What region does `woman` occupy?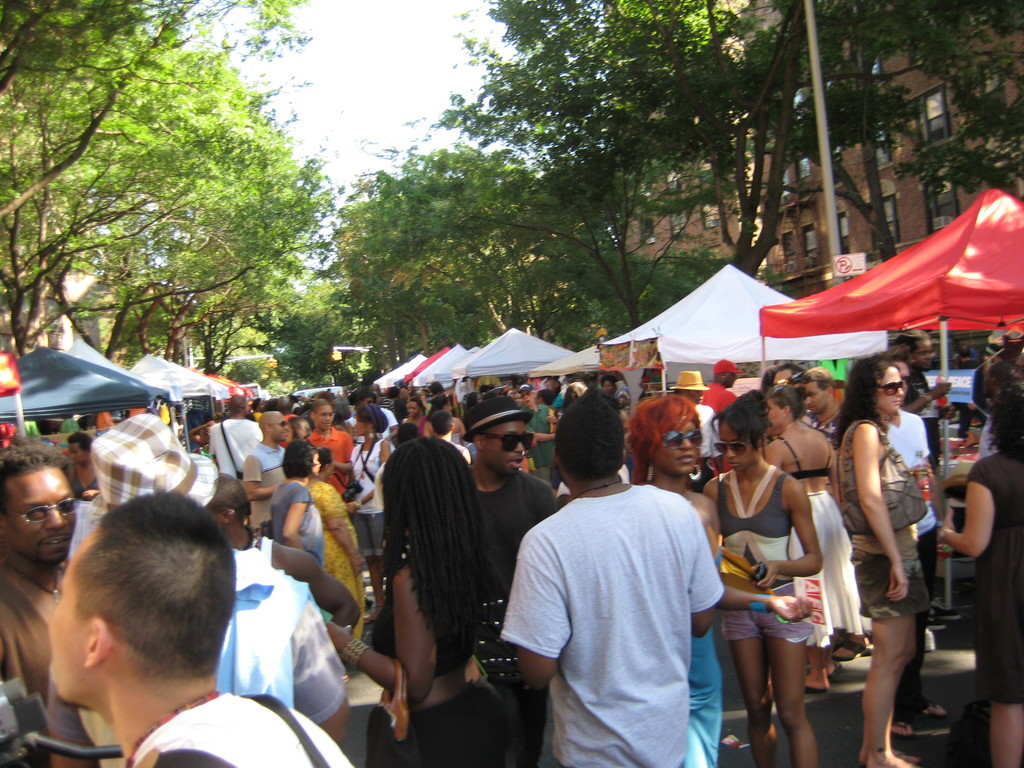
left=399, top=395, right=431, bottom=444.
